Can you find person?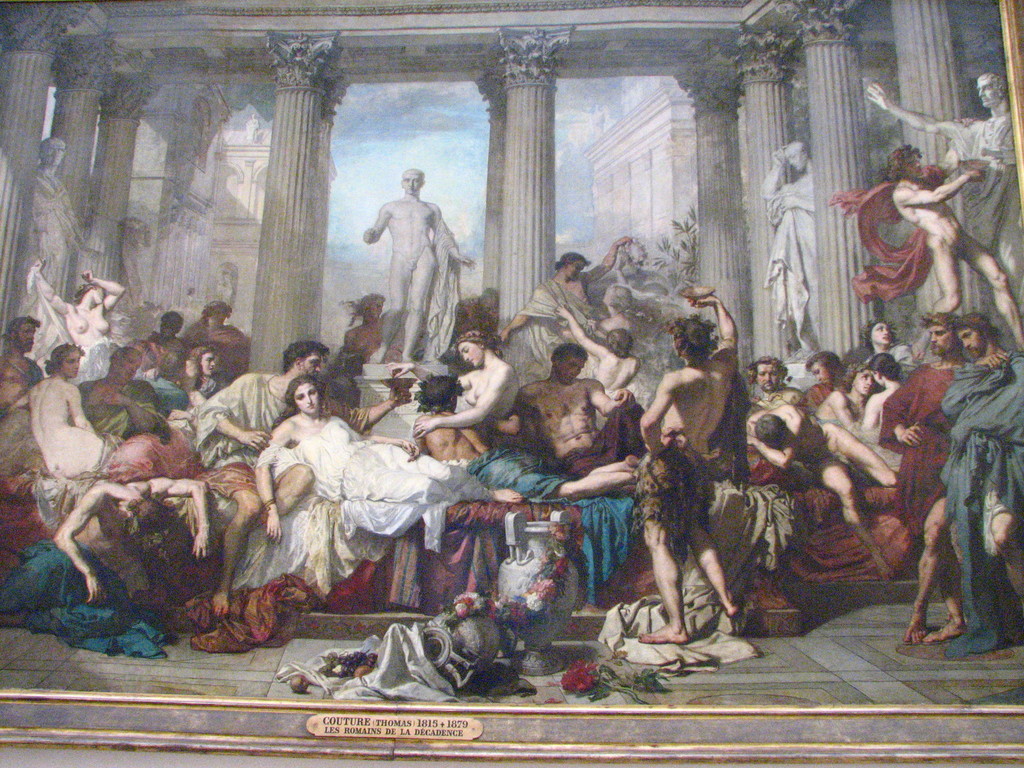
Yes, bounding box: x1=903 y1=288 x2=1004 y2=679.
